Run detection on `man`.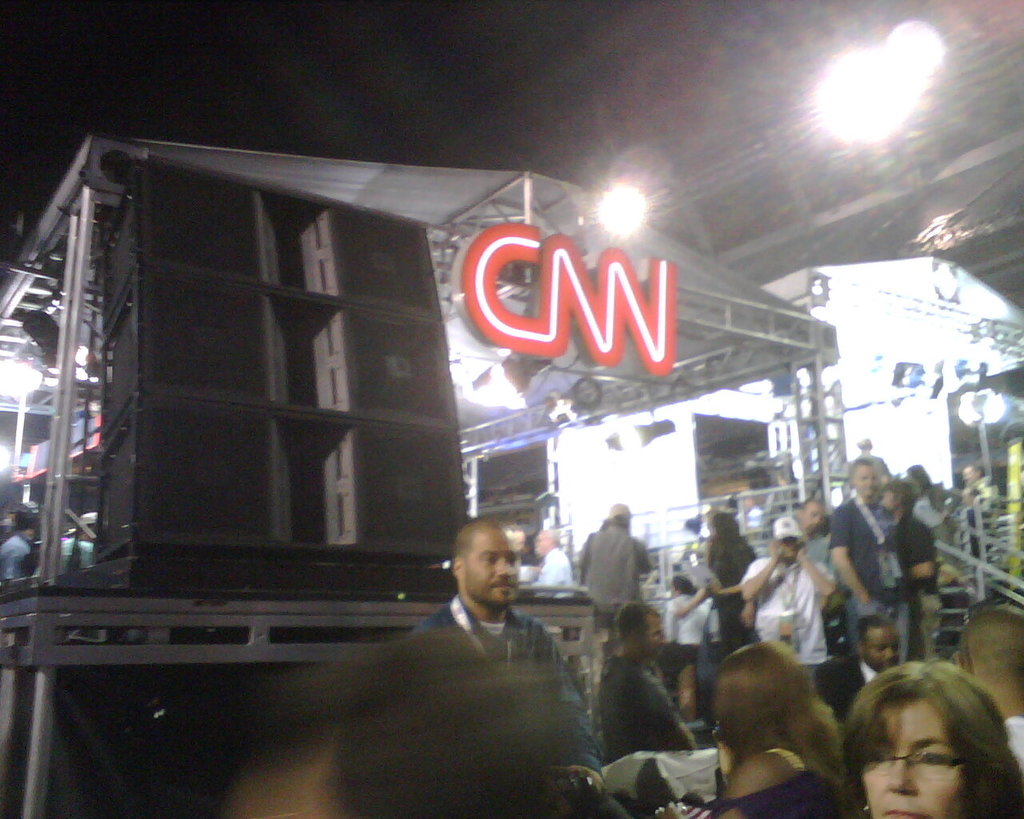
Result: <bbox>410, 504, 619, 818</bbox>.
